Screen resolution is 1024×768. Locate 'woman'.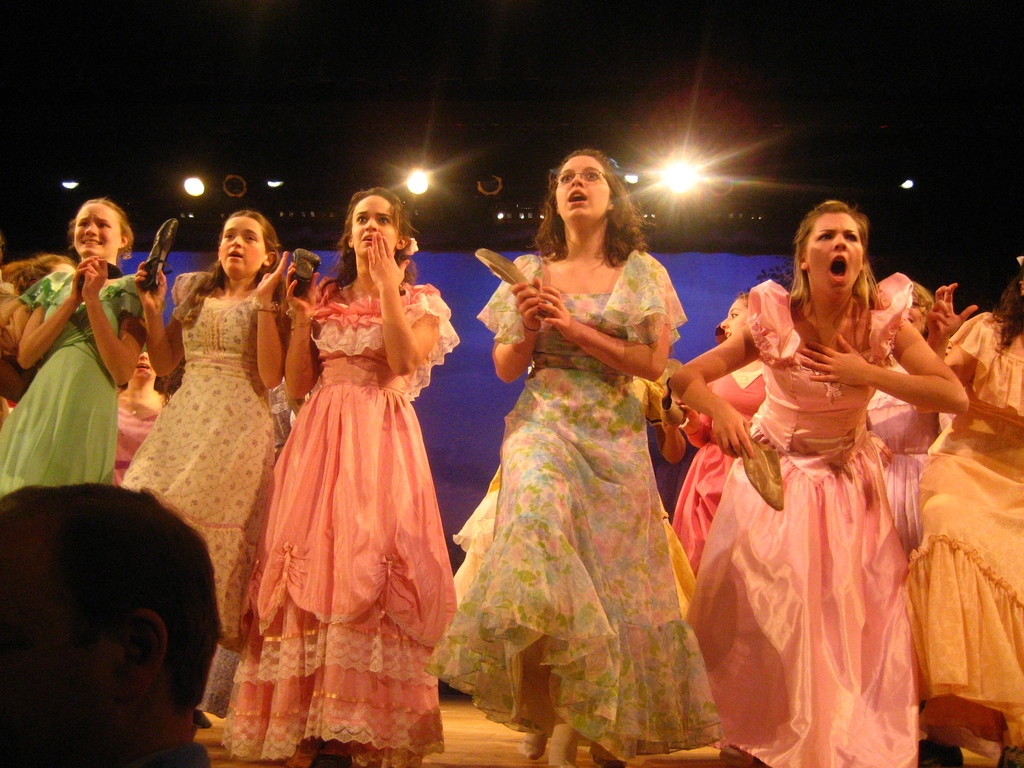
region(419, 148, 728, 767).
